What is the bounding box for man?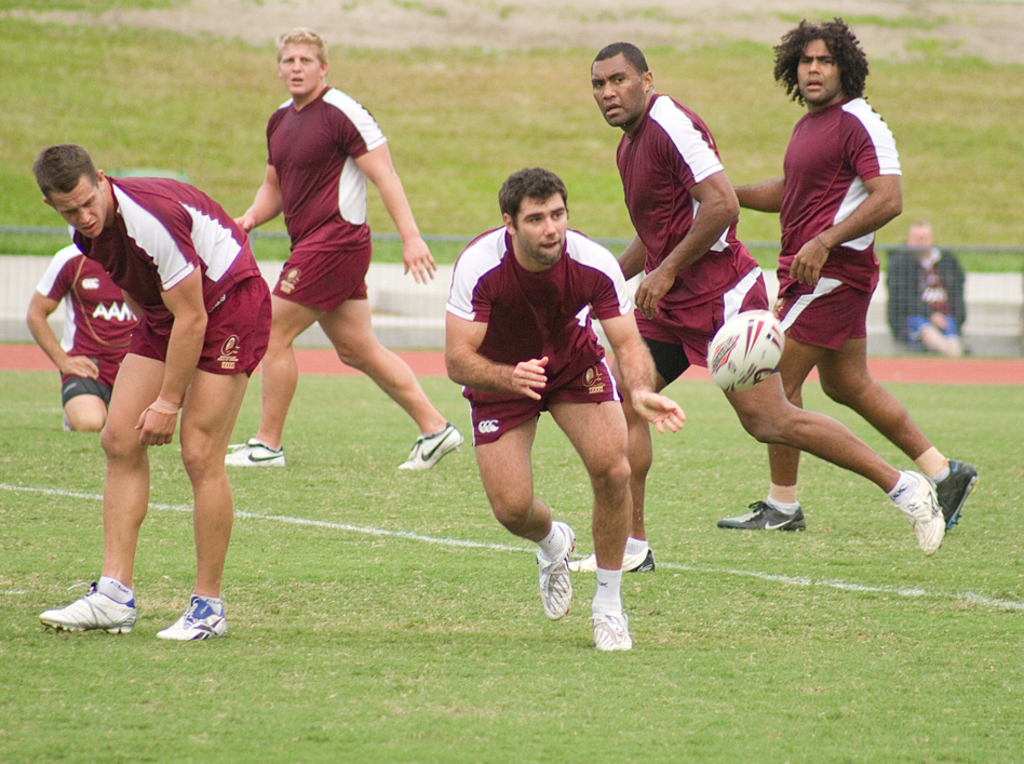
<bbox>23, 240, 144, 433</bbox>.
